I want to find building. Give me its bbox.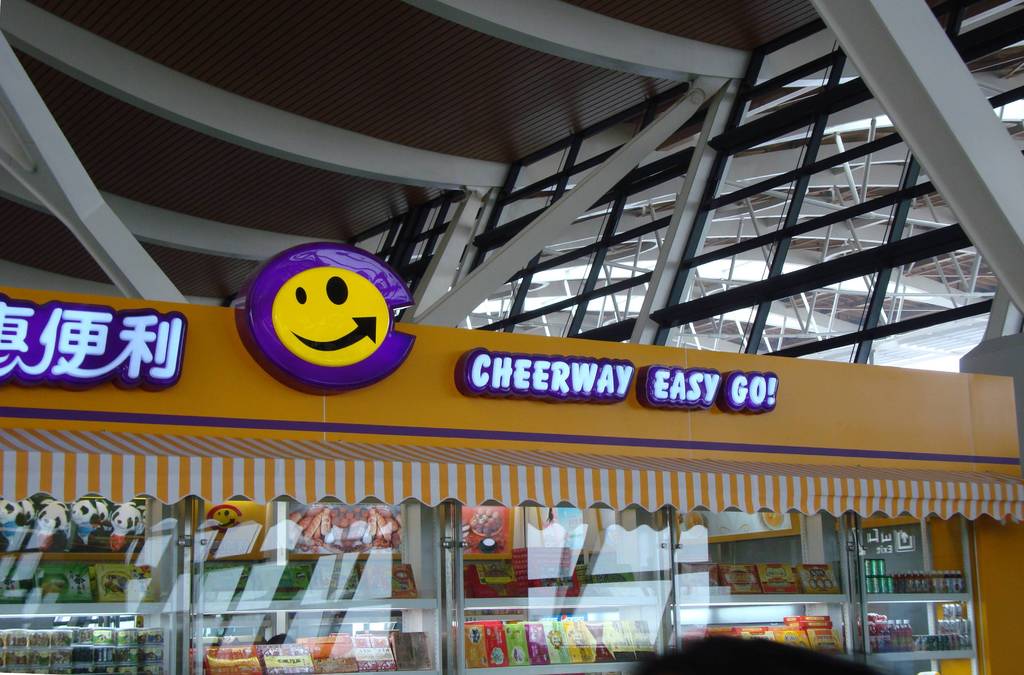
<region>0, 0, 1023, 674</region>.
